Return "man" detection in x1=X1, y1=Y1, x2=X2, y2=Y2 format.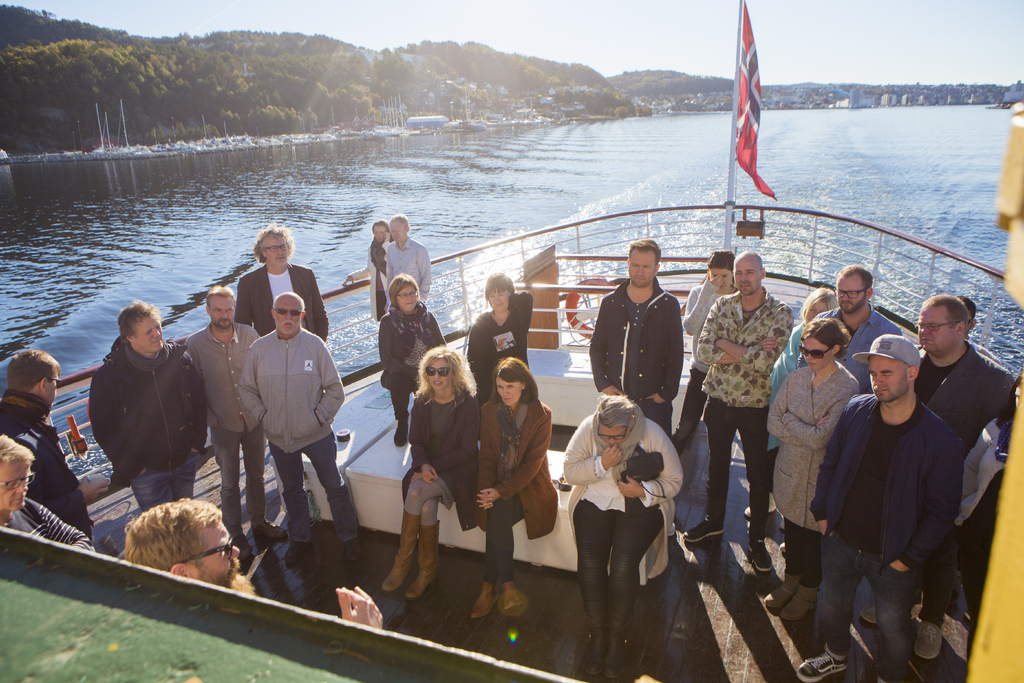
x1=0, y1=440, x2=101, y2=562.
